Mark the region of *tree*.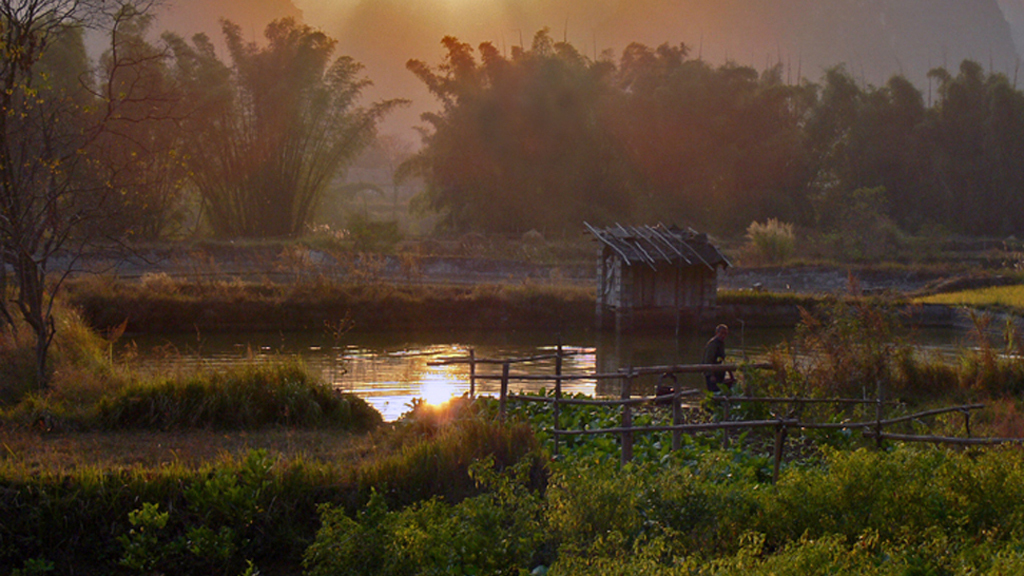
Region: l=98, t=11, r=167, b=196.
